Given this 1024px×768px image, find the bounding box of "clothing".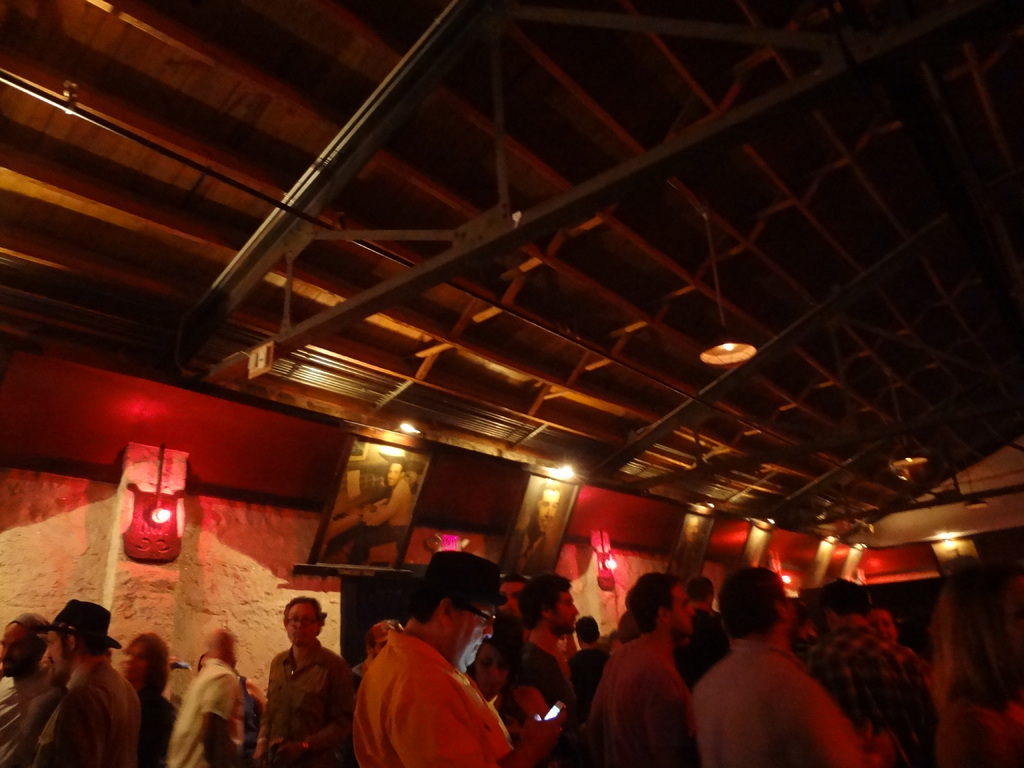
pyautogui.locateOnScreen(36, 652, 150, 767).
